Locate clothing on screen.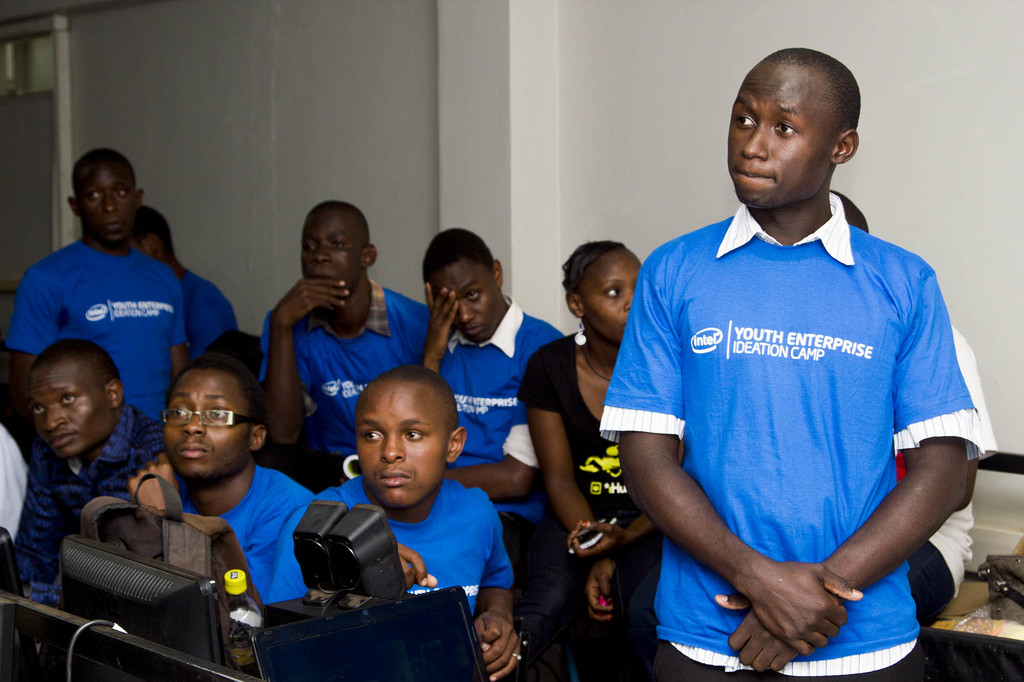
On screen at (599, 200, 973, 681).
